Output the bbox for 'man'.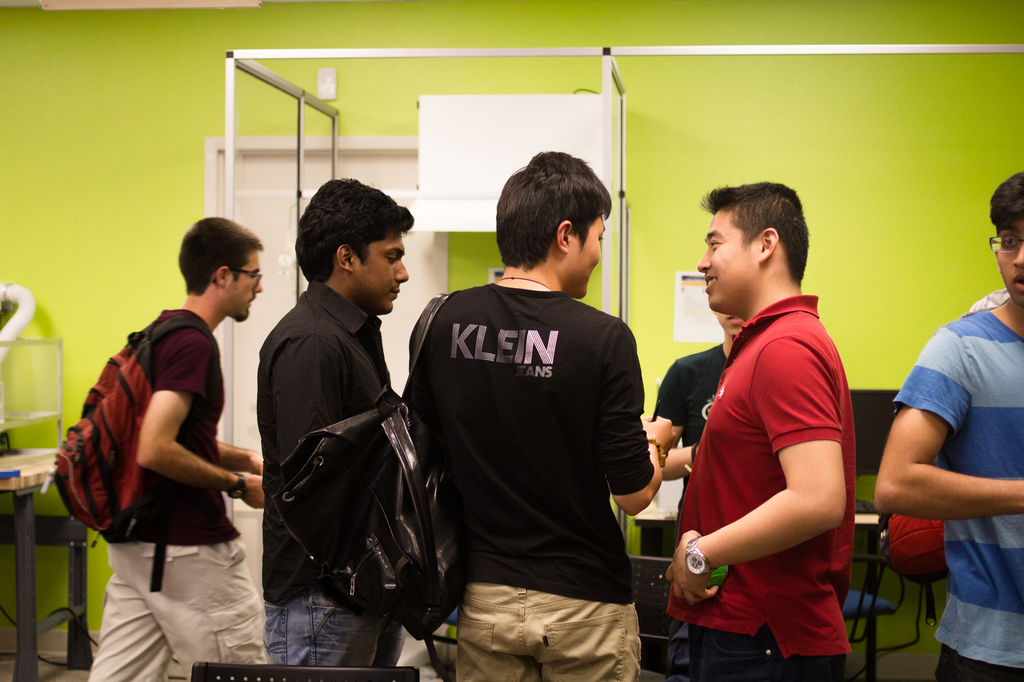
<box>88,219,262,681</box>.
